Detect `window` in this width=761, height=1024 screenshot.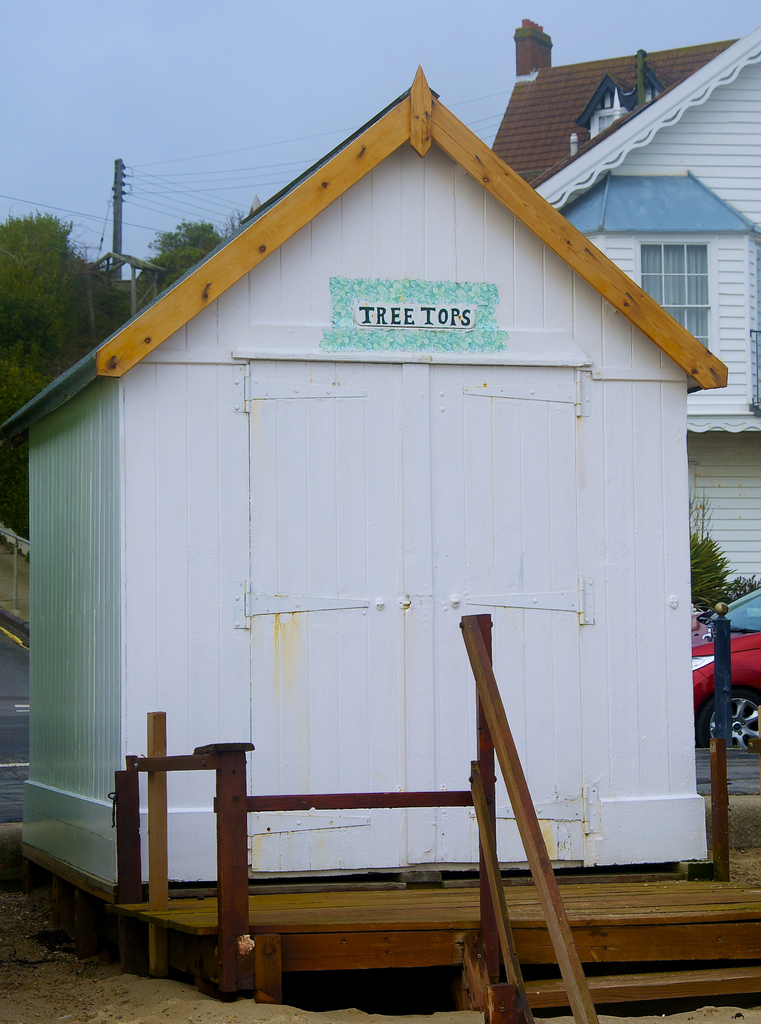
Detection: box(587, 90, 629, 148).
